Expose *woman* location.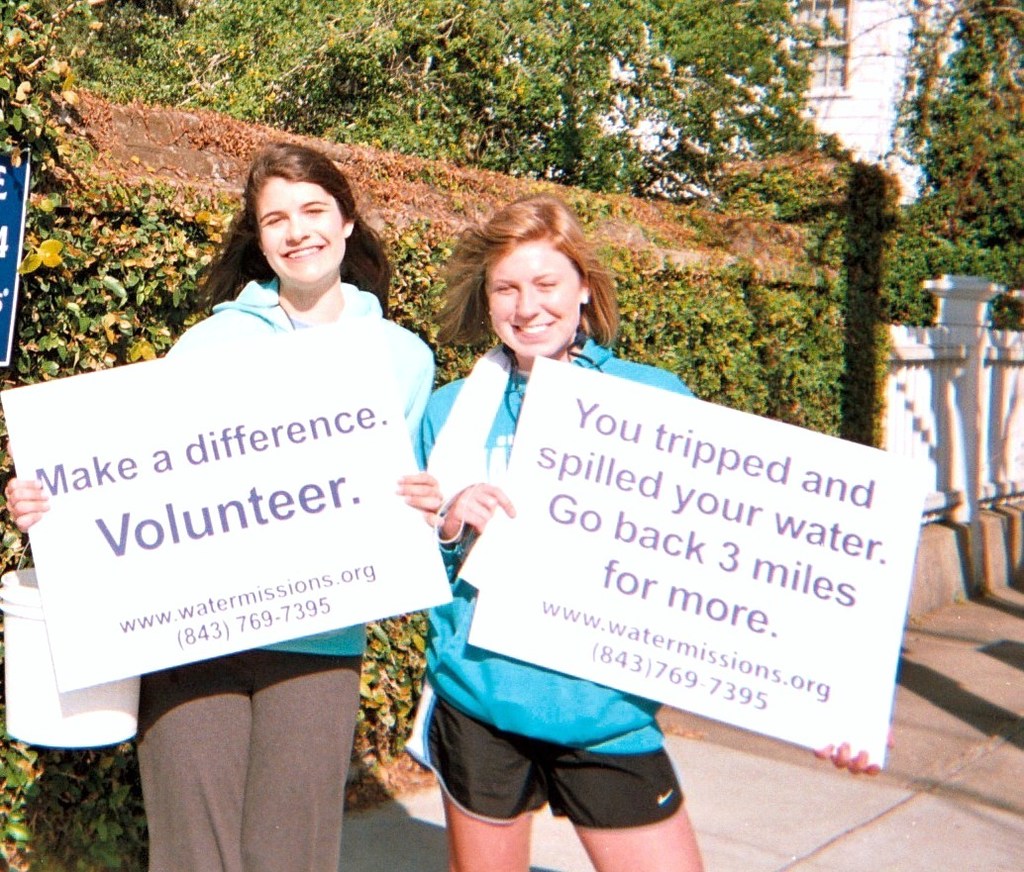
Exposed at [96, 143, 439, 813].
